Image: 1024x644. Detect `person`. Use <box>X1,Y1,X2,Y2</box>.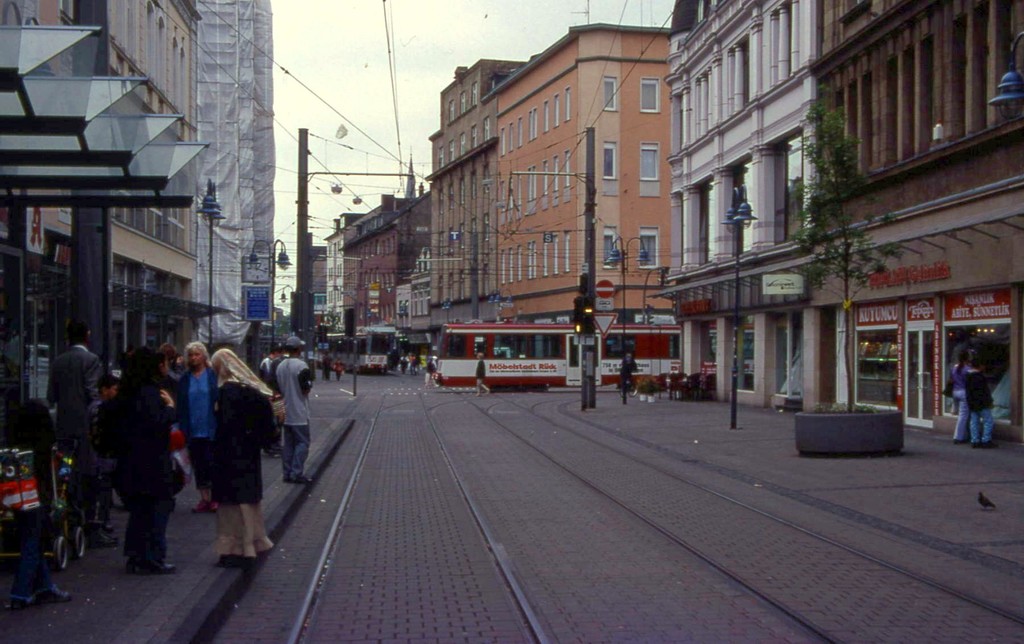
<box>279,335,312,483</box>.
